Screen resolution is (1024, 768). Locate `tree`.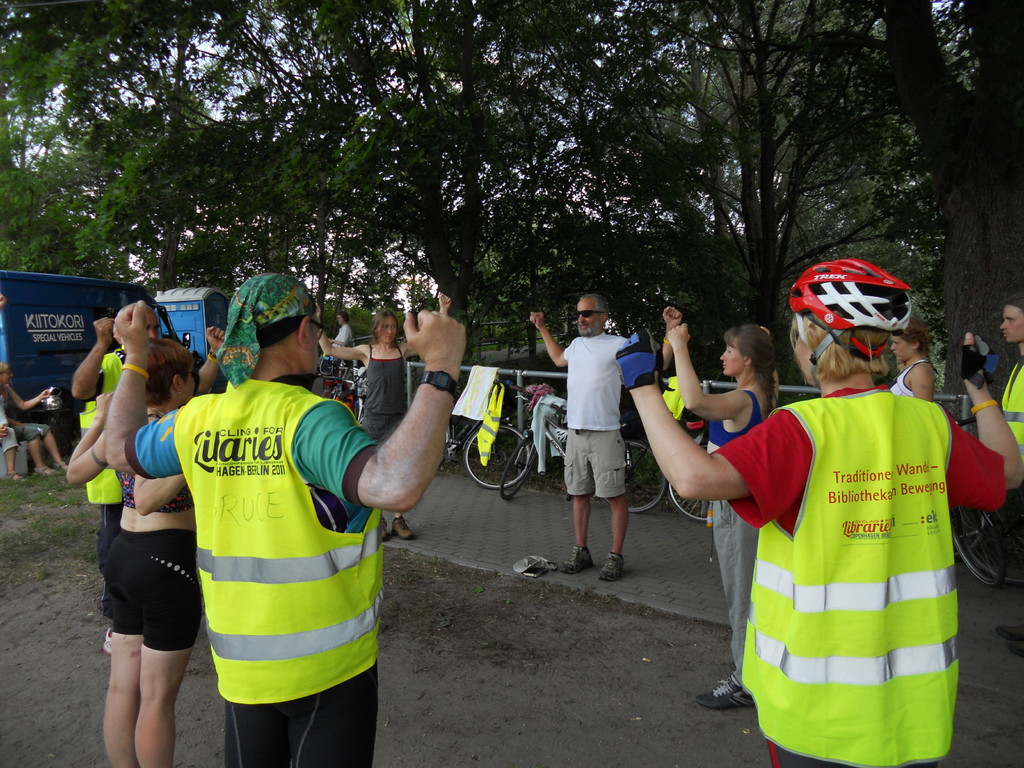
pyautogui.locateOnScreen(874, 0, 1023, 429).
